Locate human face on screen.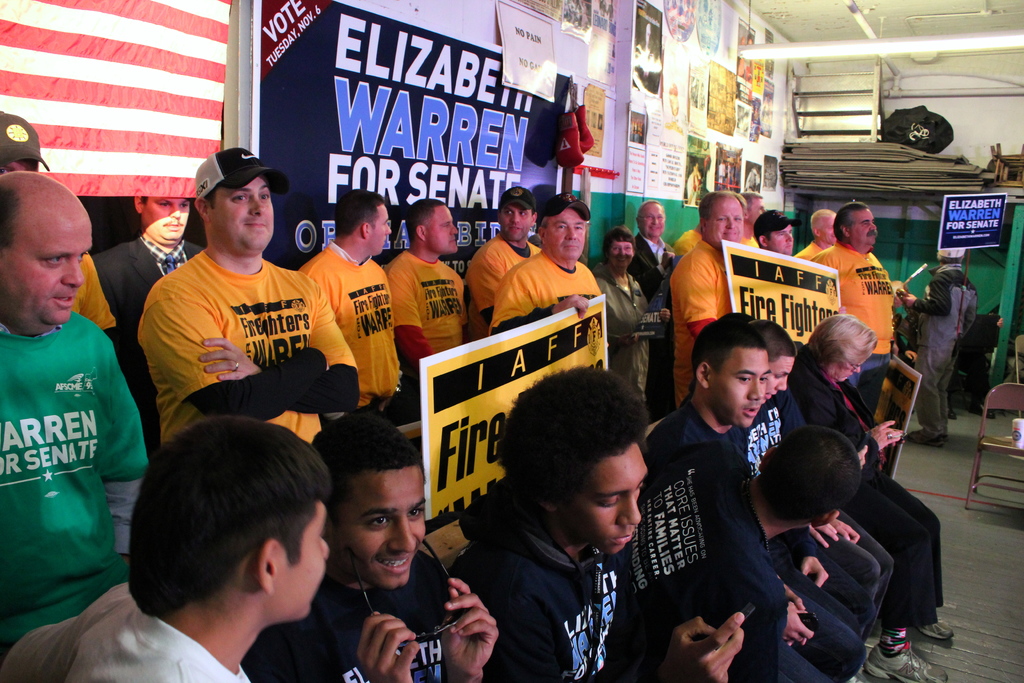
On screen at {"left": 431, "top": 209, "right": 458, "bottom": 255}.
